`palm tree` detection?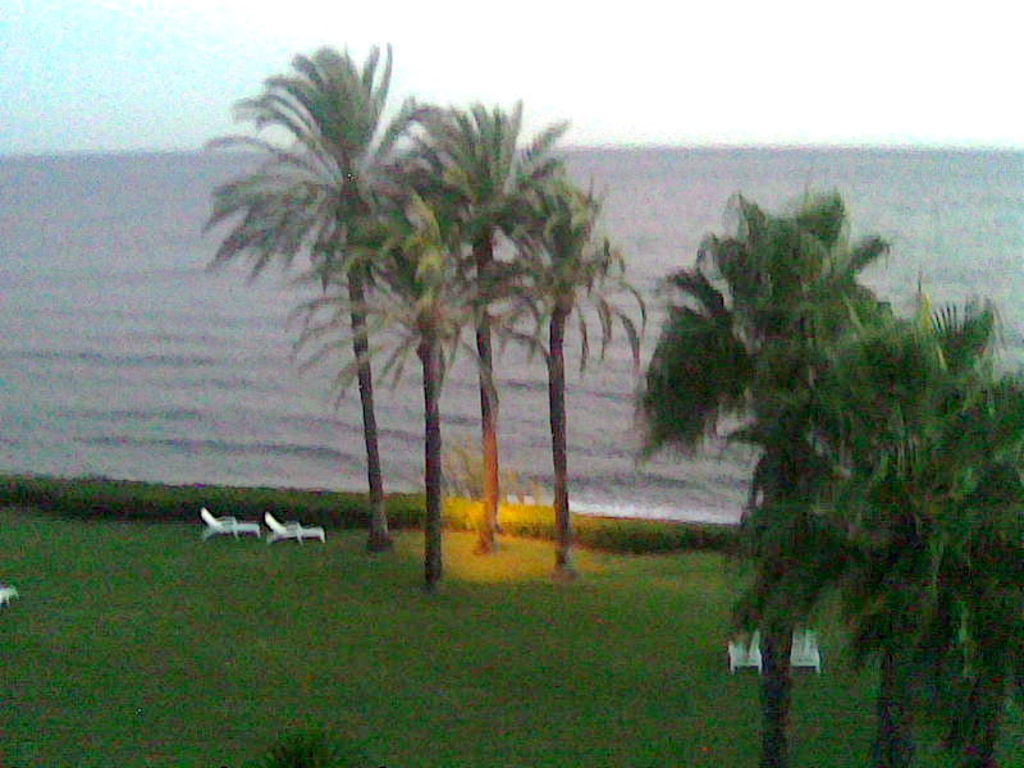
bbox(486, 251, 634, 547)
